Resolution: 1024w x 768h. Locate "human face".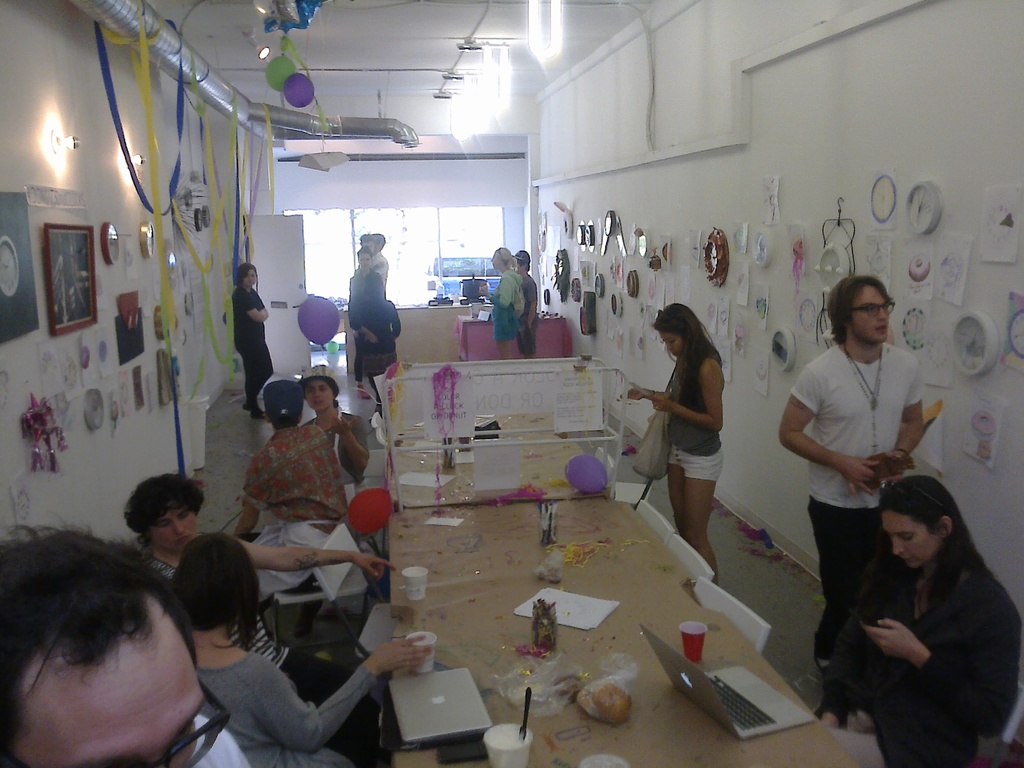
box=[883, 512, 940, 568].
